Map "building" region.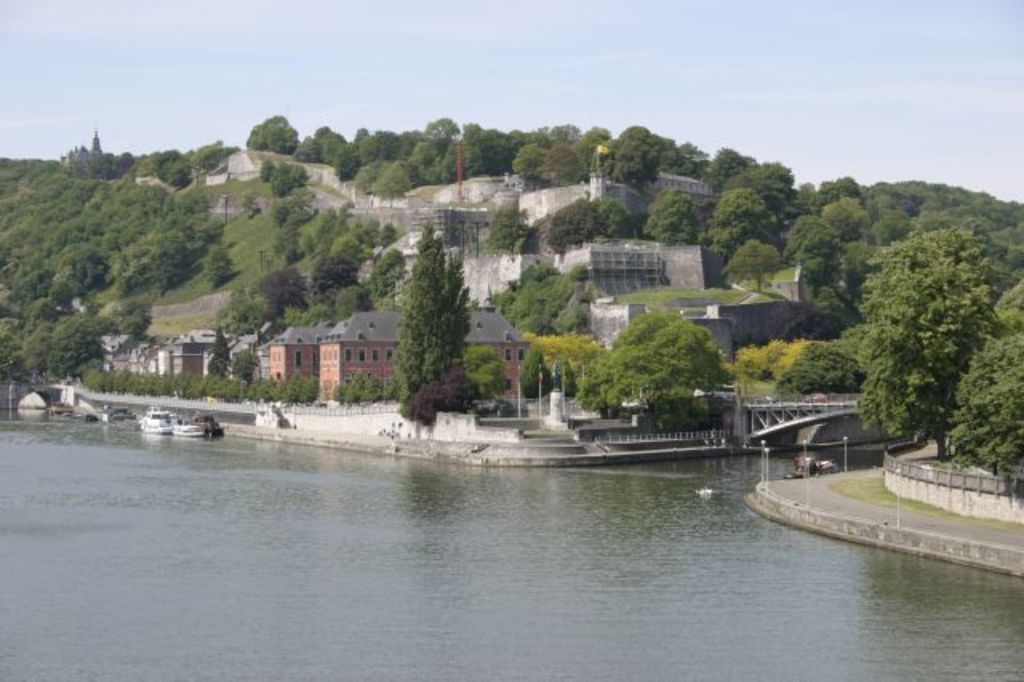
Mapped to 158/328/269/384.
